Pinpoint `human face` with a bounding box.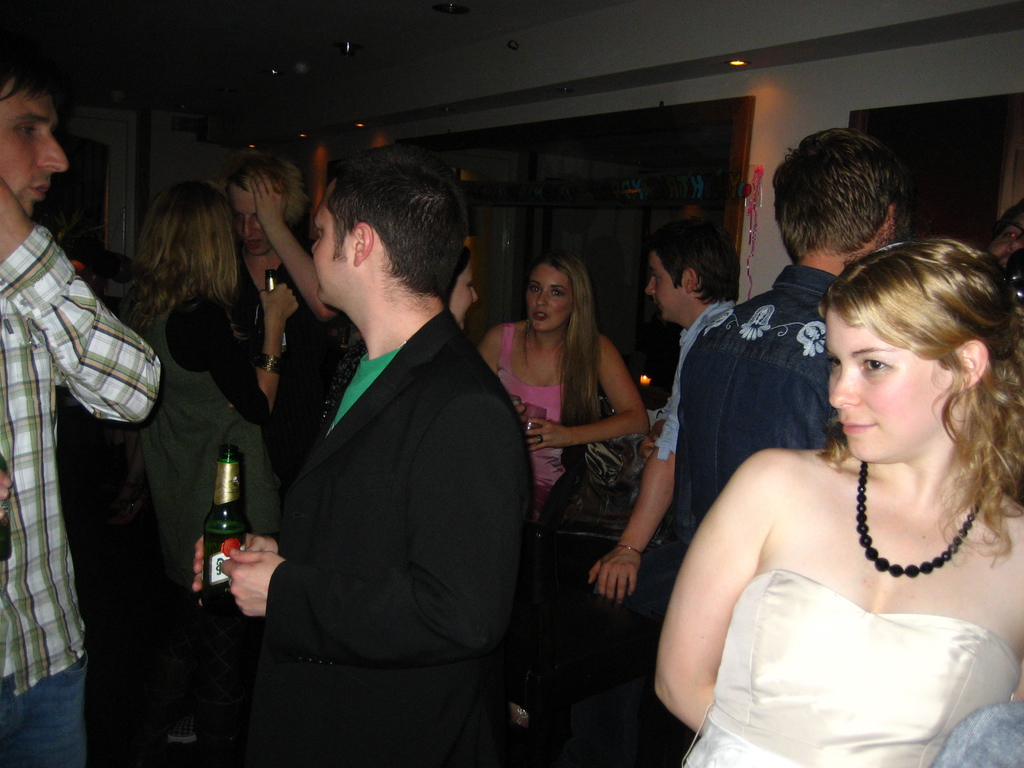
[647, 255, 683, 320].
